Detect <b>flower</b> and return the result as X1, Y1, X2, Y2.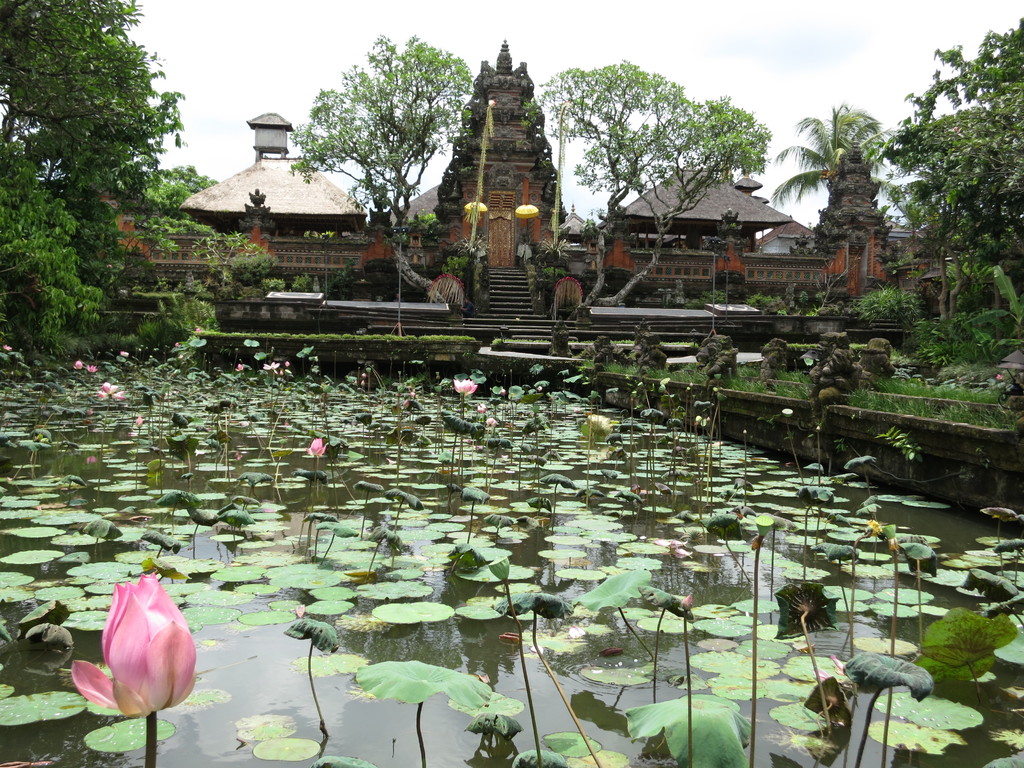
1, 346, 9, 353.
